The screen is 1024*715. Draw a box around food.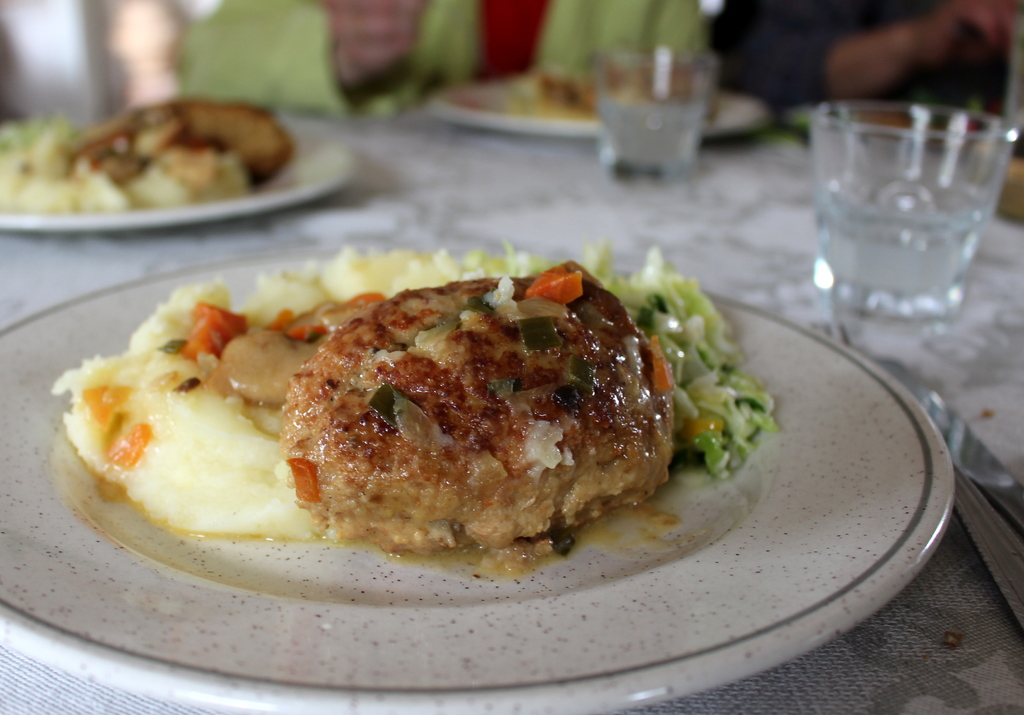
bbox=[0, 96, 293, 216].
